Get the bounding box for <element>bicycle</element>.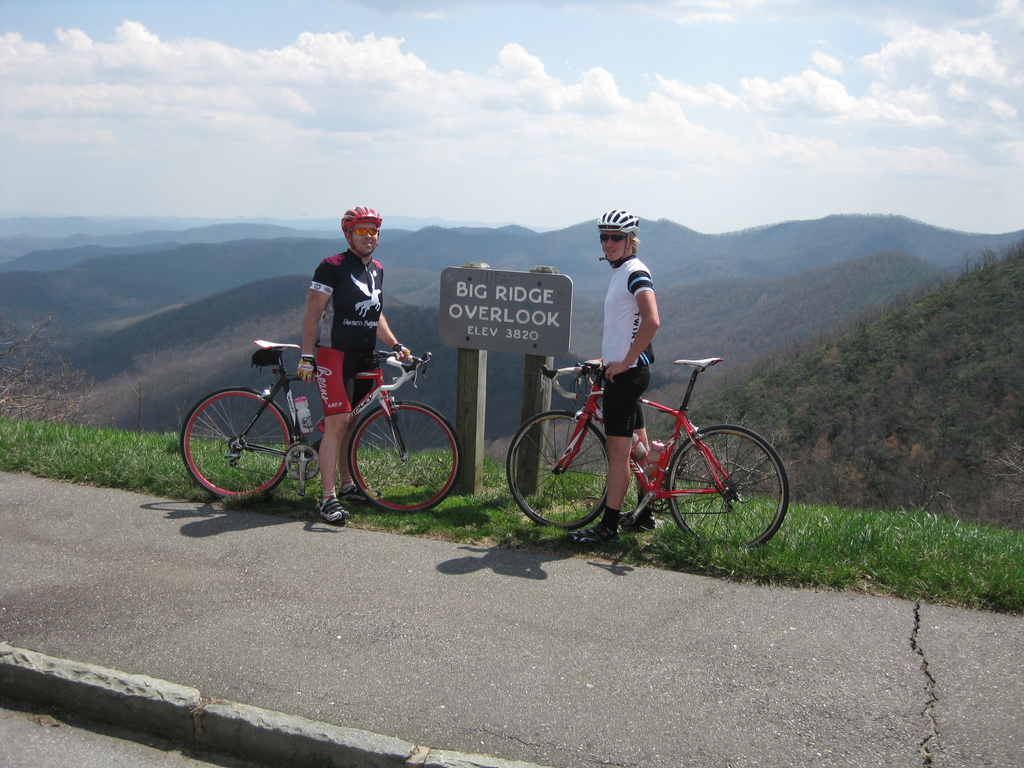
(177, 334, 465, 509).
